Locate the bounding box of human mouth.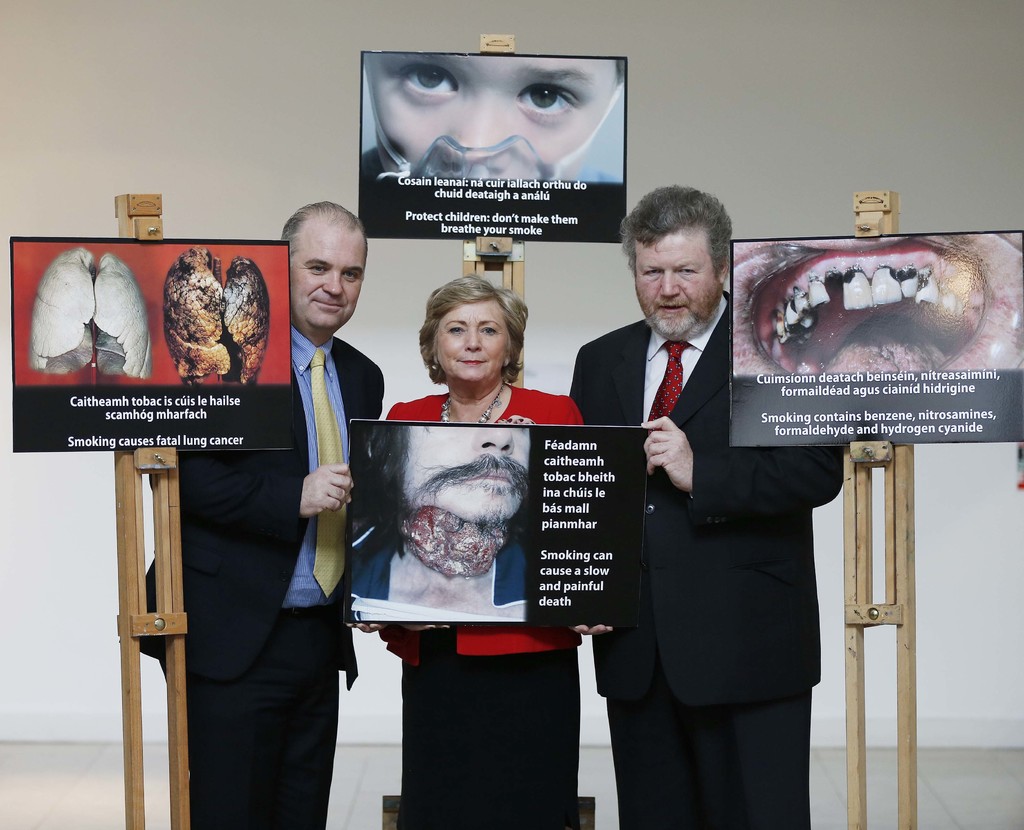
Bounding box: pyautogui.locateOnScreen(456, 461, 524, 494).
